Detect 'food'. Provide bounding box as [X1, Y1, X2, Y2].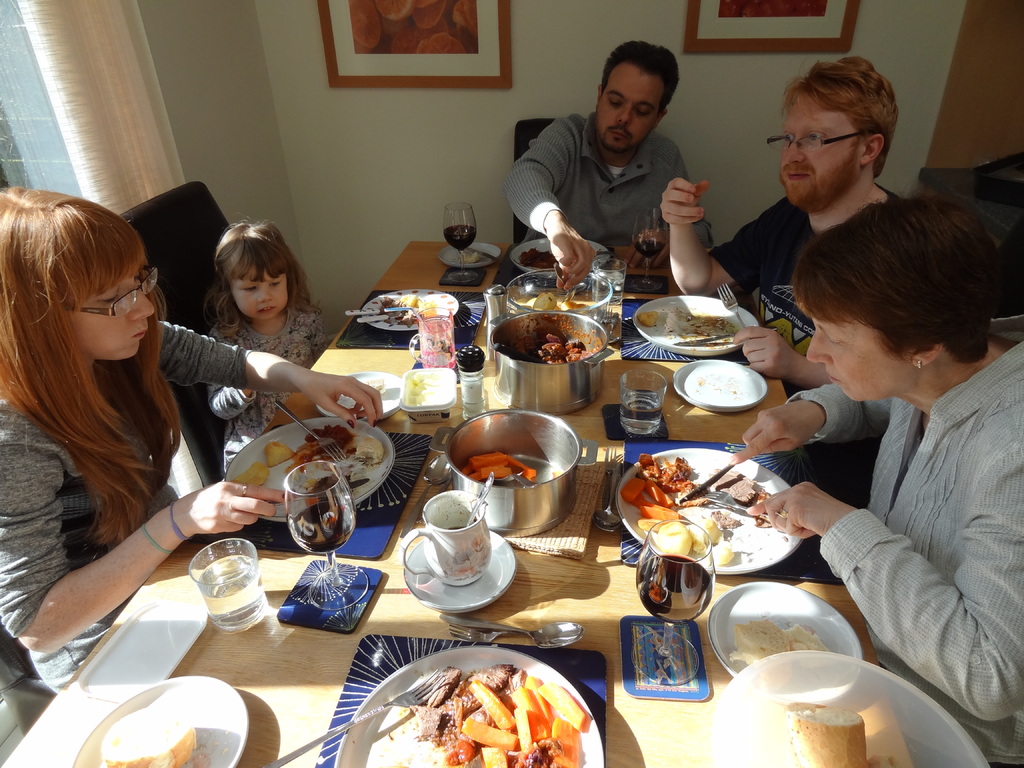
[723, 614, 845, 653].
